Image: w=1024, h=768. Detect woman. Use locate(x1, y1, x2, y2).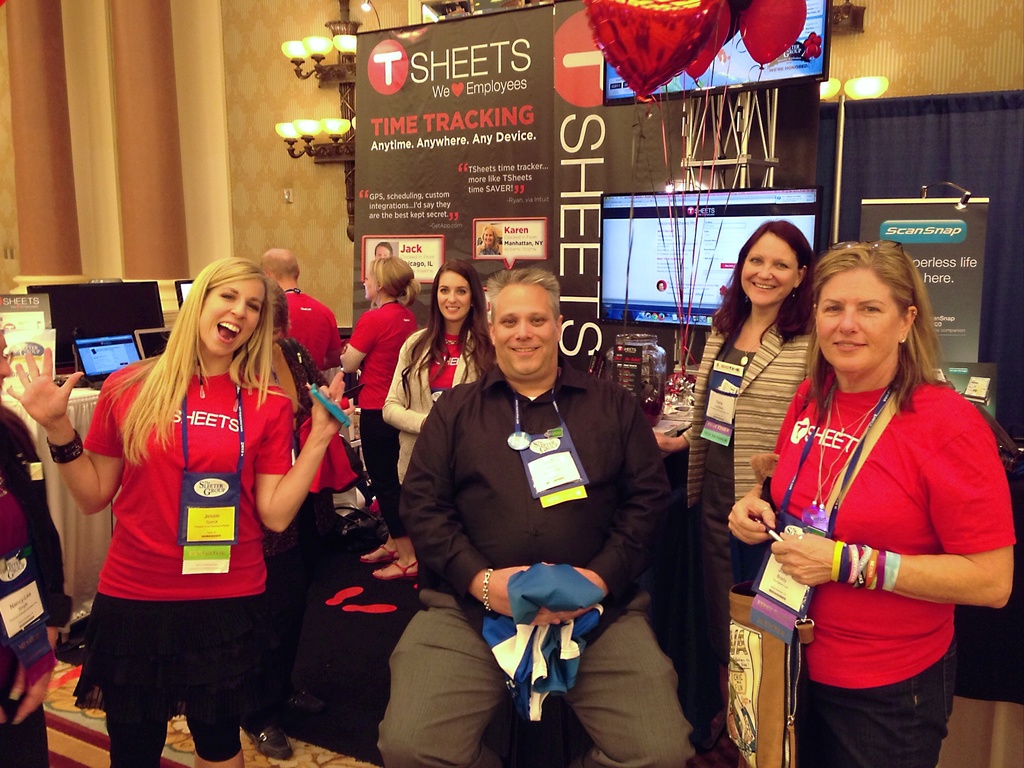
locate(742, 224, 995, 762).
